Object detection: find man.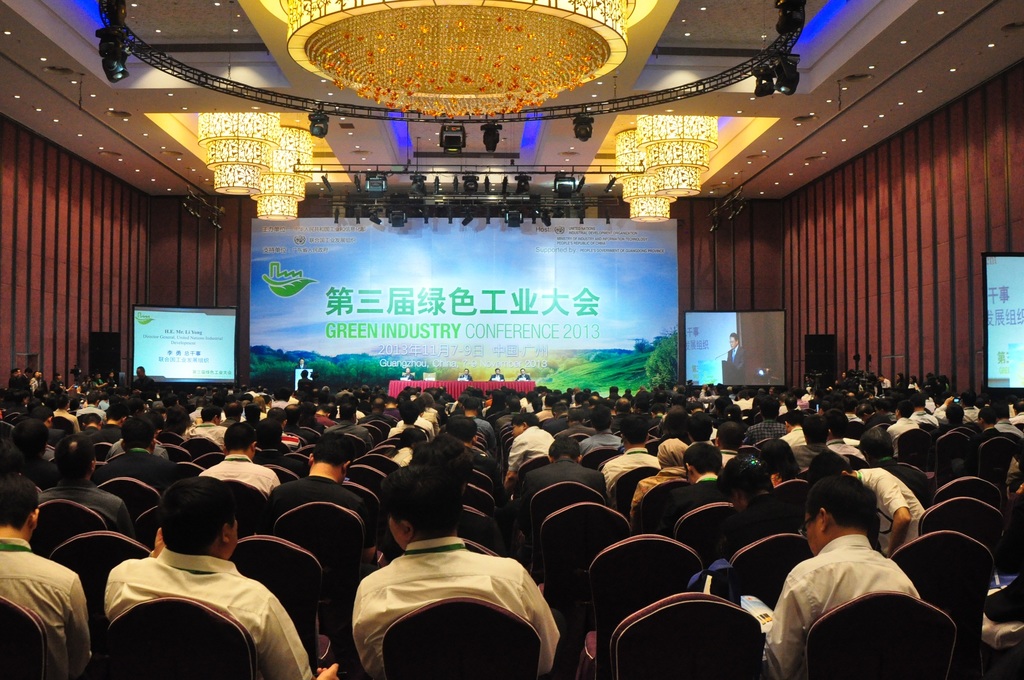
BBox(198, 420, 280, 499).
